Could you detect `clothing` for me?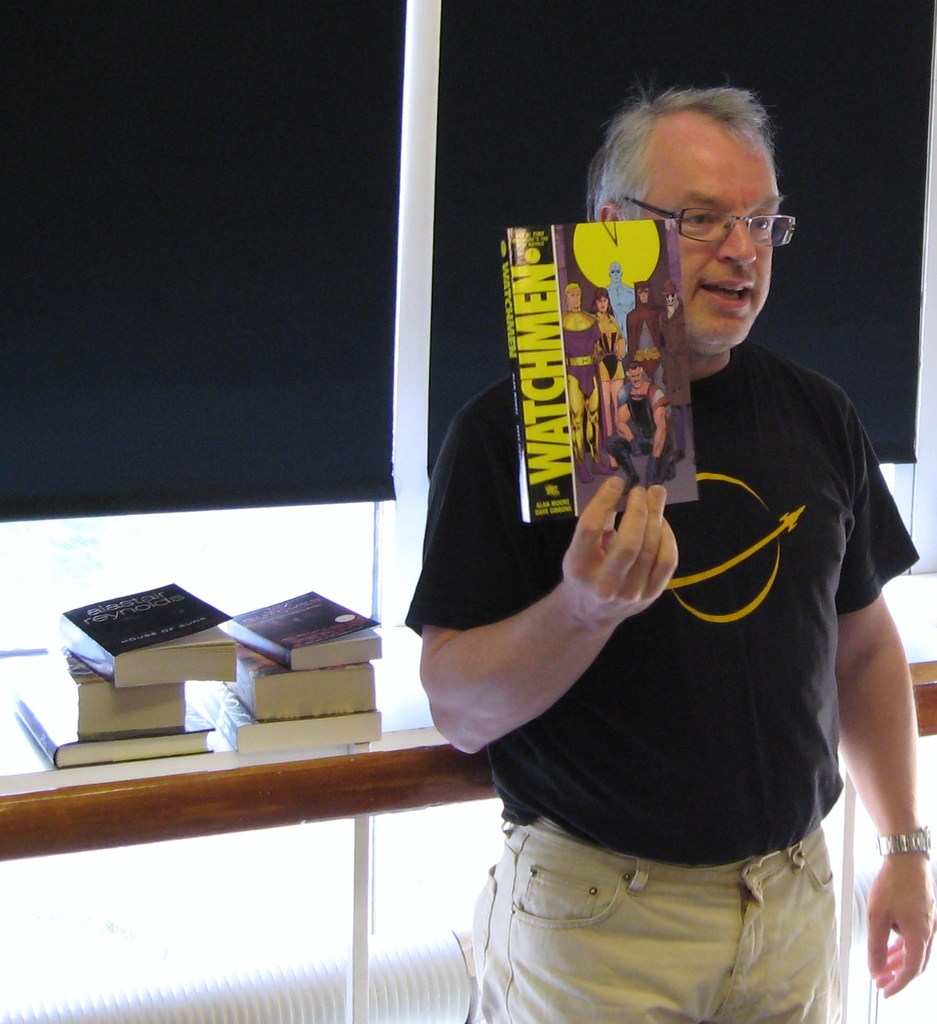
Detection result: BBox(591, 313, 624, 379).
